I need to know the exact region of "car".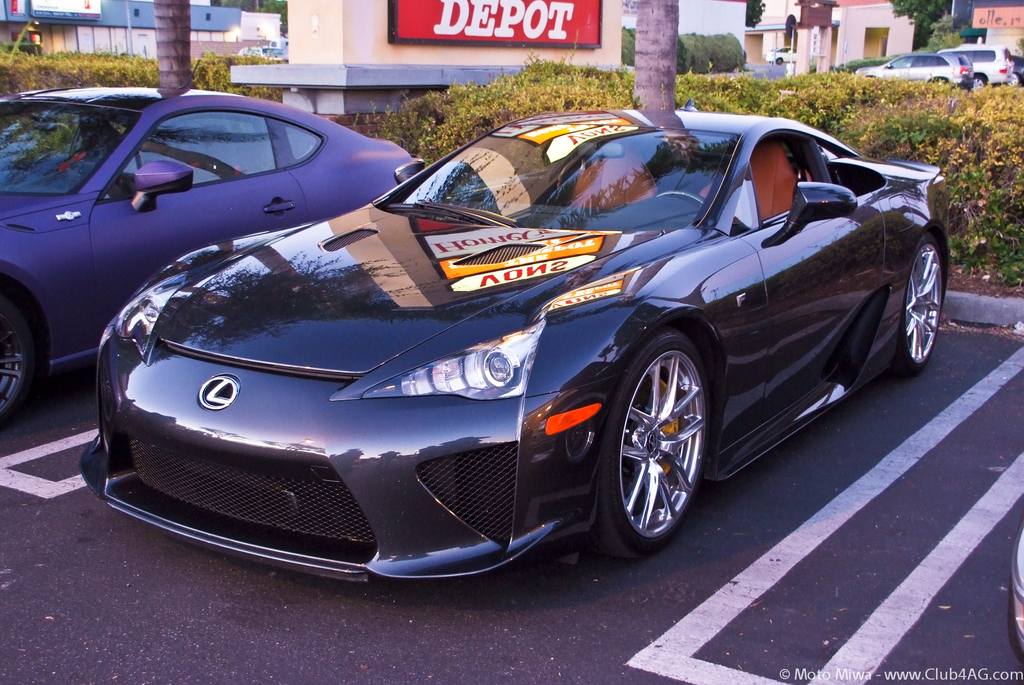
Region: 854 51 977 88.
